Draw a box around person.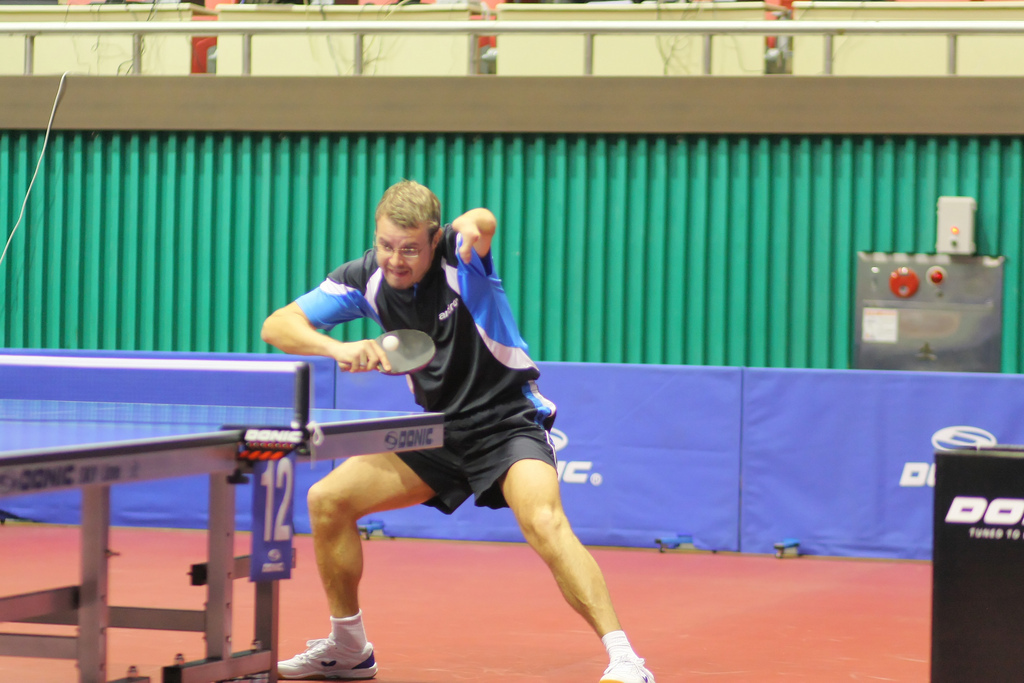
select_region(292, 213, 645, 680).
